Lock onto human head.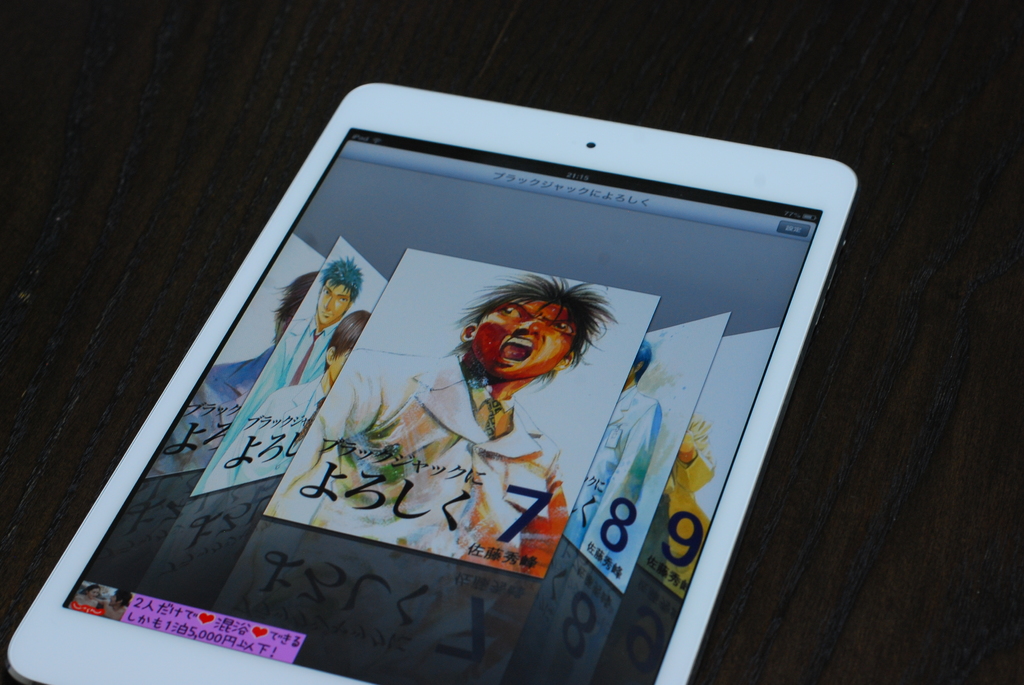
Locked: (453,284,614,402).
